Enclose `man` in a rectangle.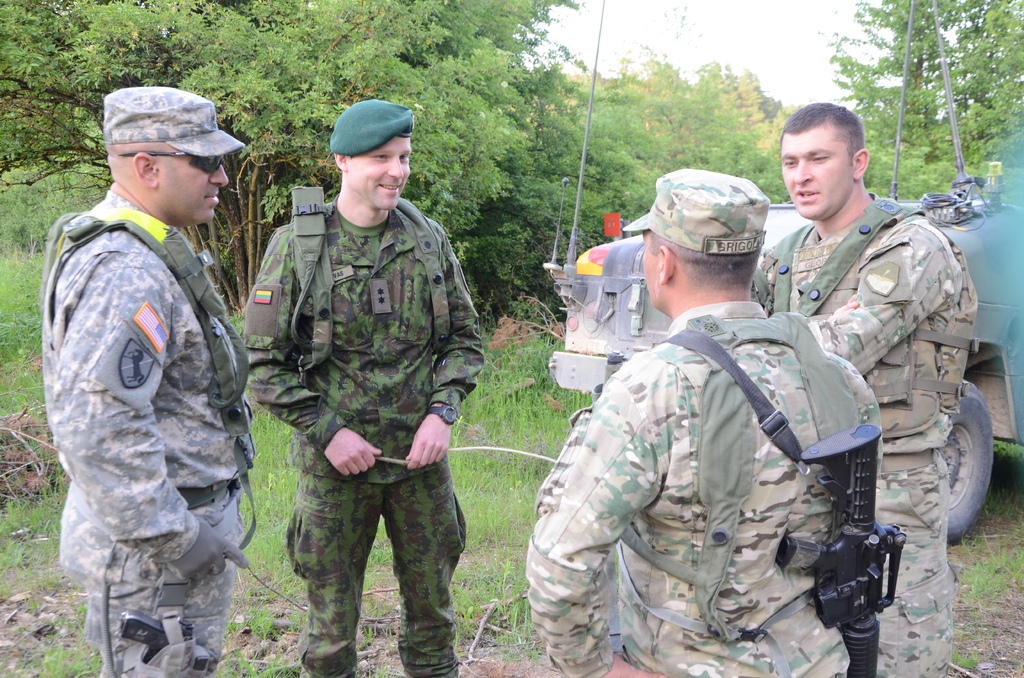
<region>246, 96, 484, 677</region>.
